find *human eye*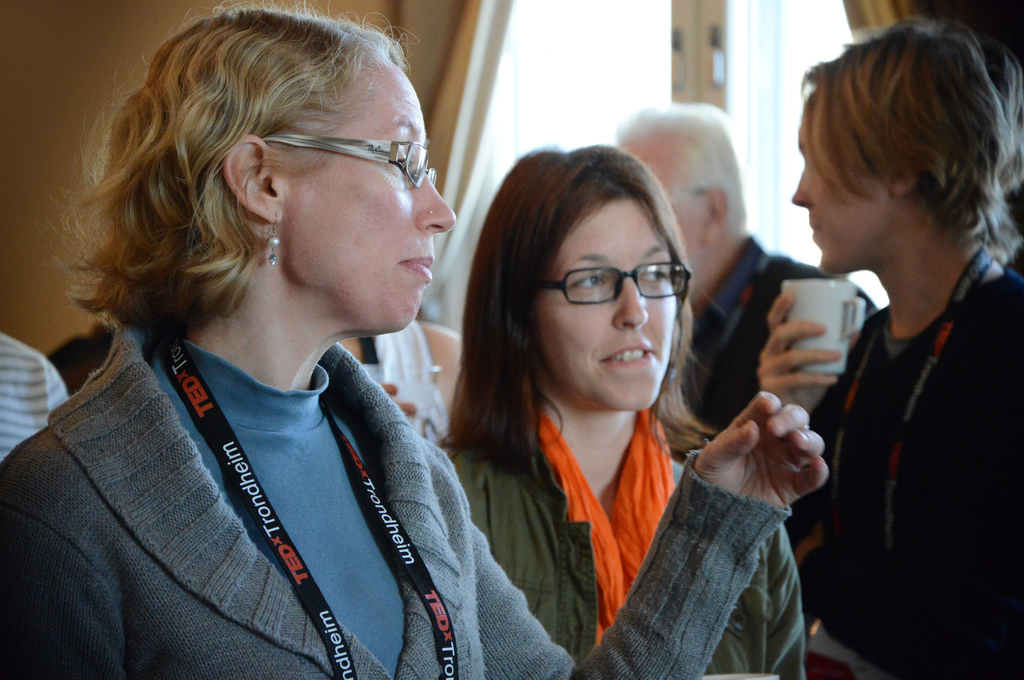
[left=385, top=145, right=416, bottom=175]
